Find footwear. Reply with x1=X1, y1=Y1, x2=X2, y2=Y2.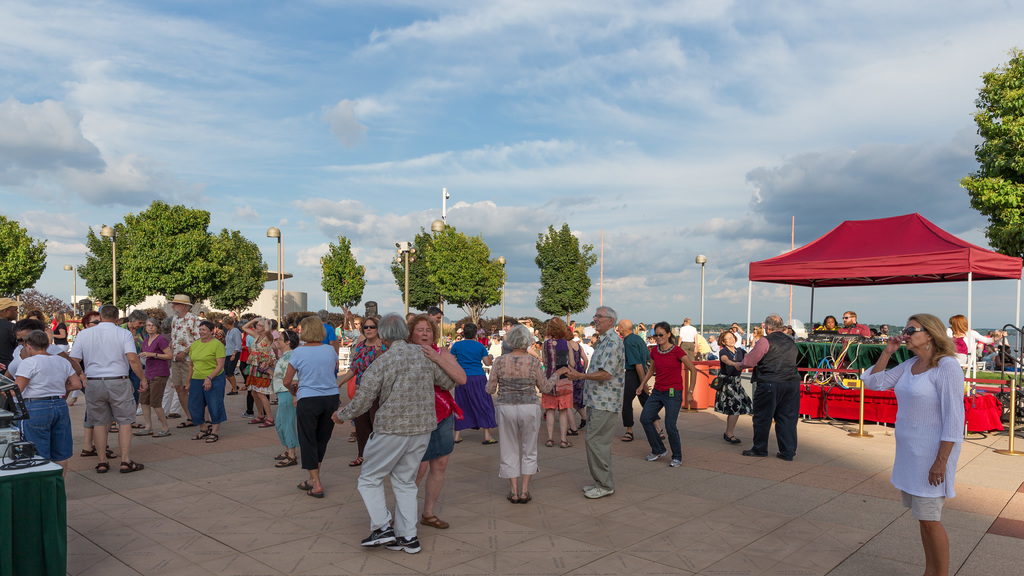
x1=484, y1=434, x2=500, y2=444.
